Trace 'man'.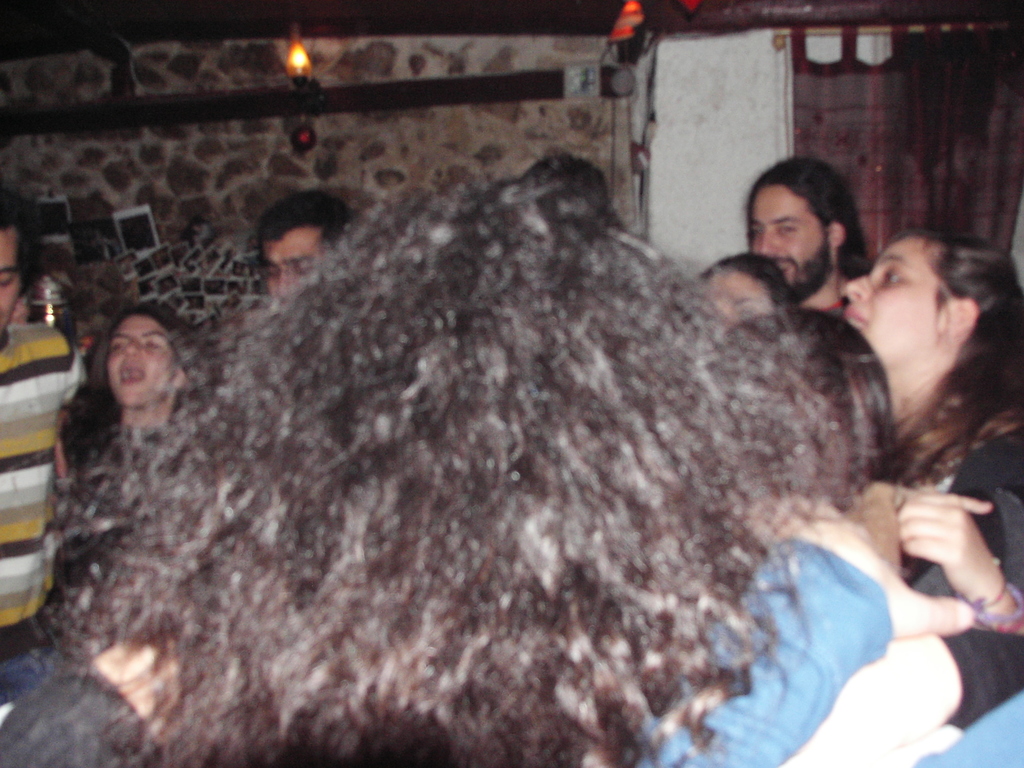
Traced to bbox=(0, 177, 90, 702).
